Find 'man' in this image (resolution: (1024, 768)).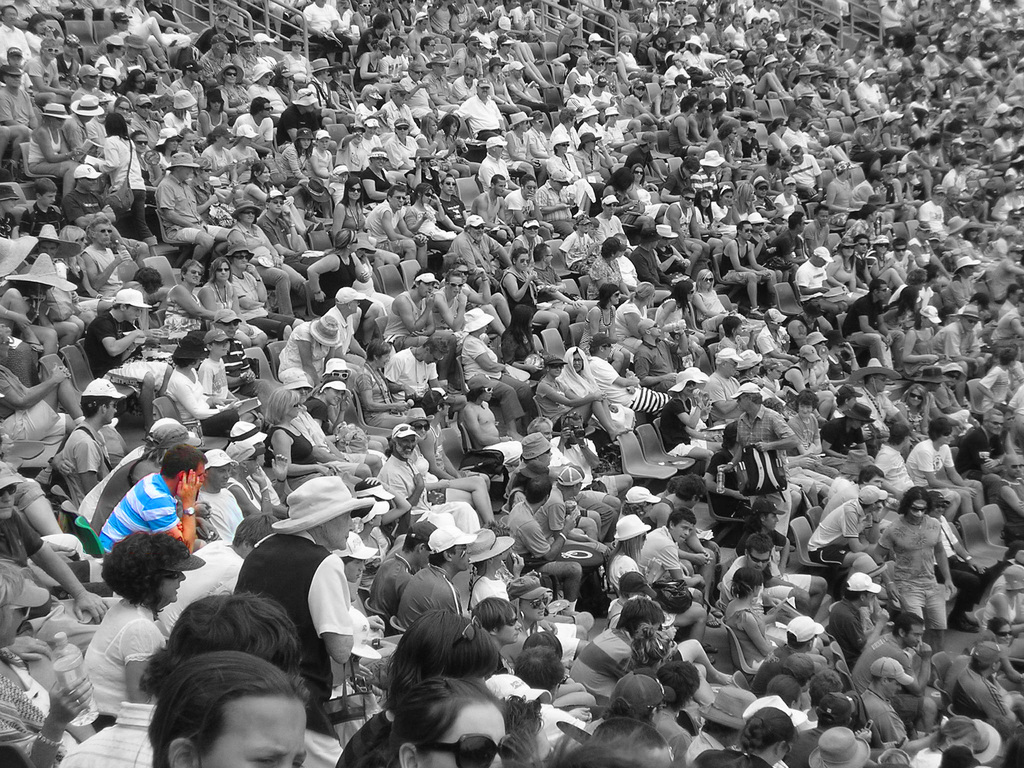
bbox=[817, 404, 877, 476].
